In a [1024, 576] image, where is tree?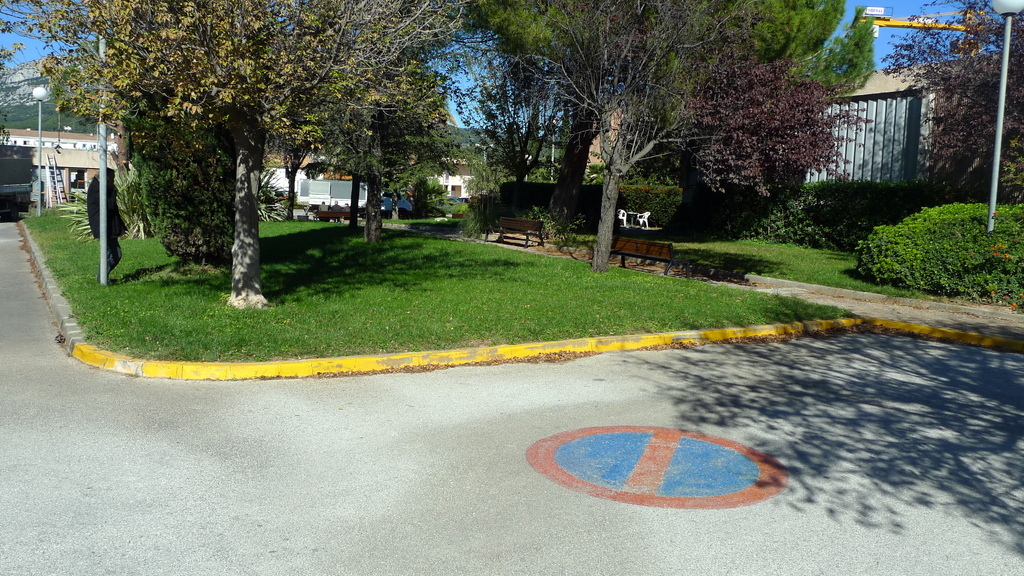
(x1=846, y1=199, x2=1023, y2=317).
